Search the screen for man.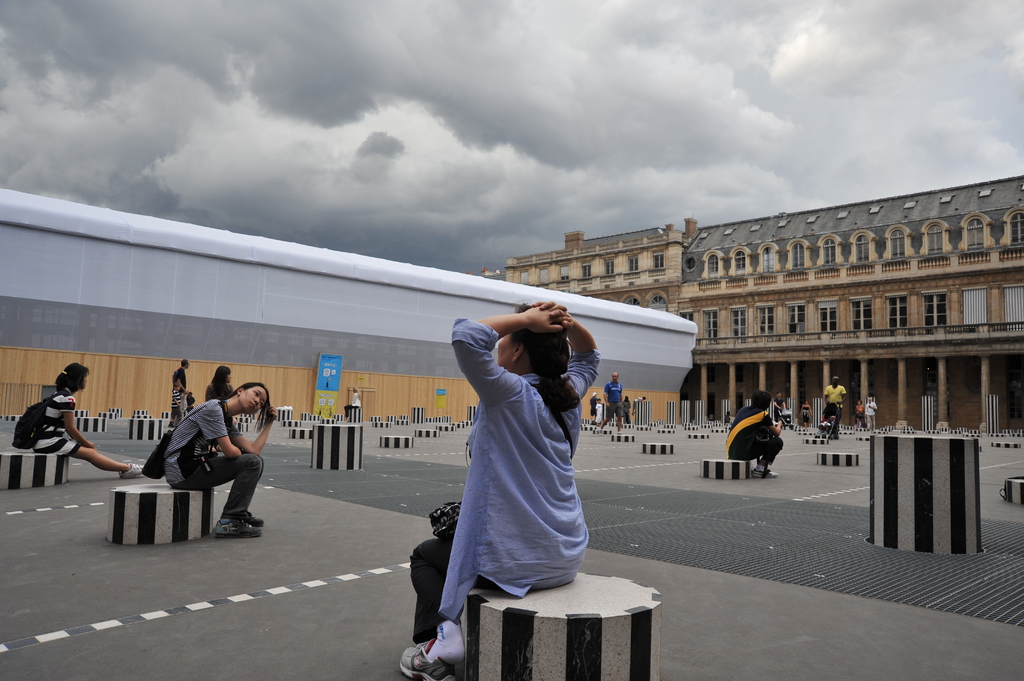
Found at rect(601, 372, 623, 433).
